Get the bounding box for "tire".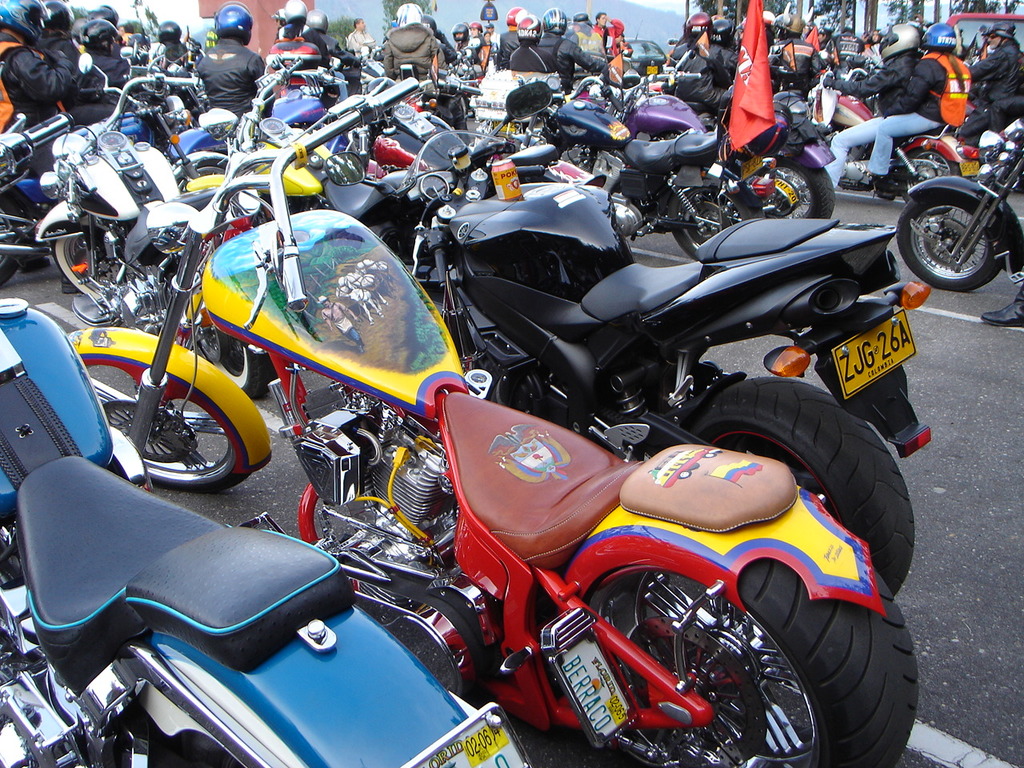
(743,150,835,220).
